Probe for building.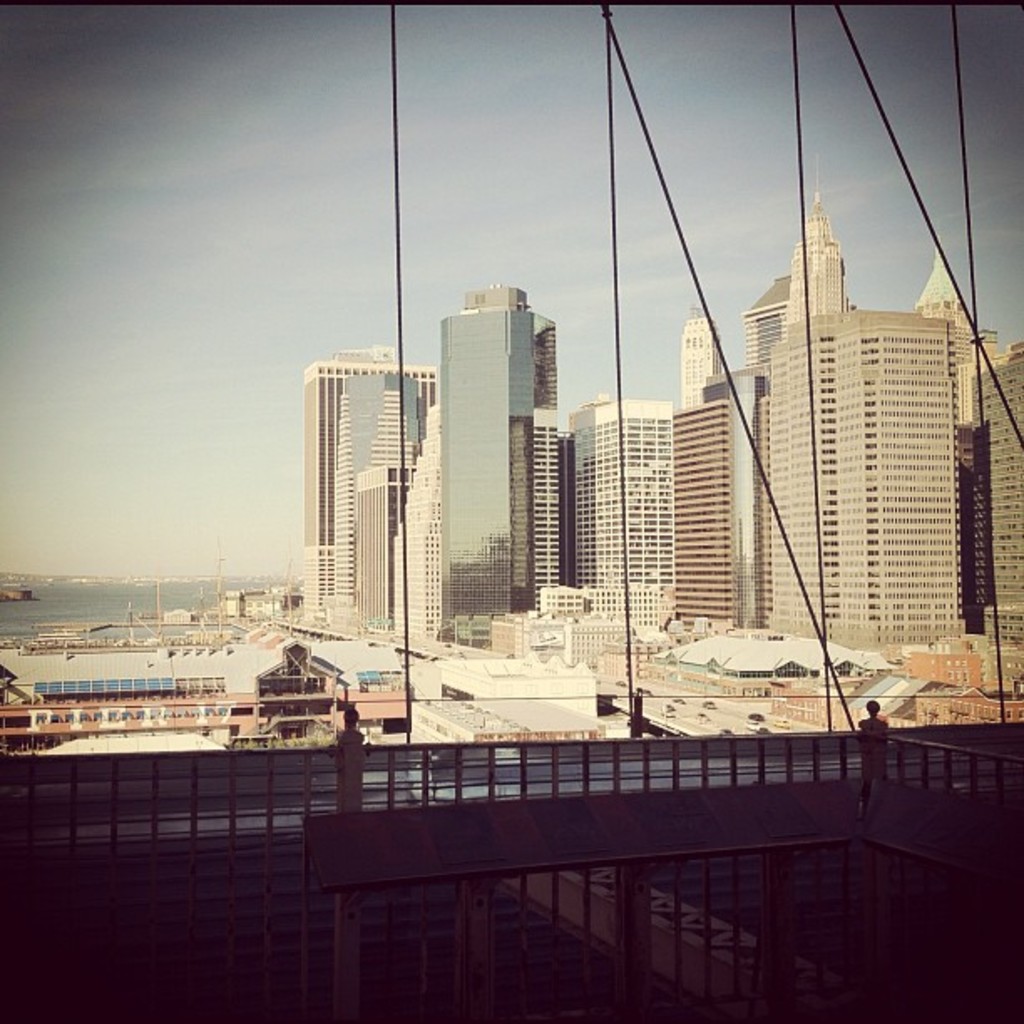
Probe result: BBox(668, 405, 738, 631).
